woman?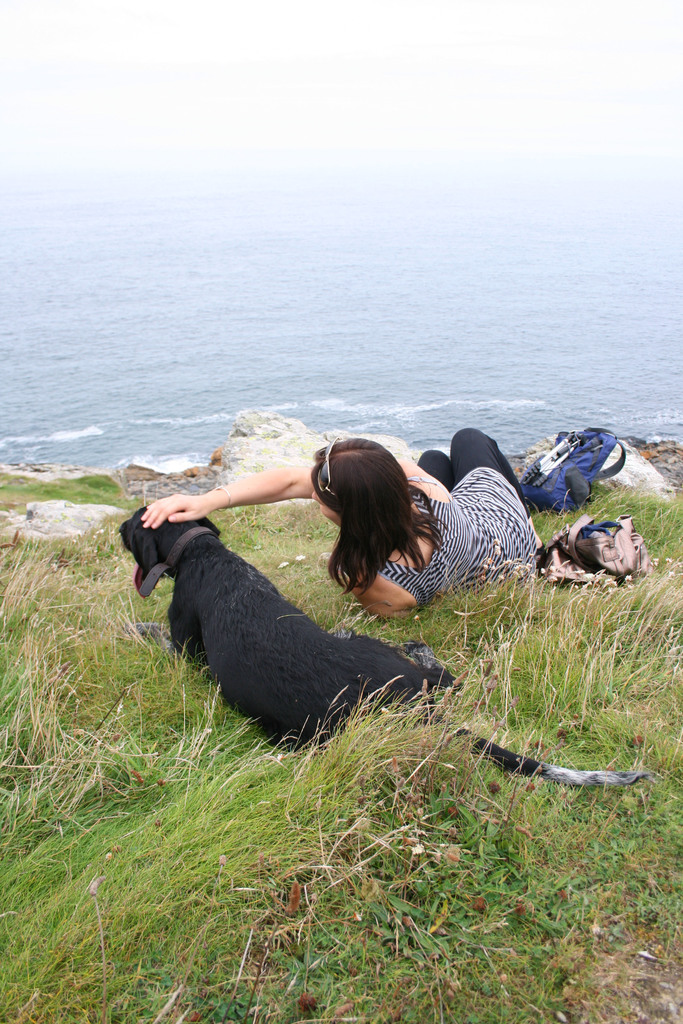
Rect(144, 429, 547, 618)
